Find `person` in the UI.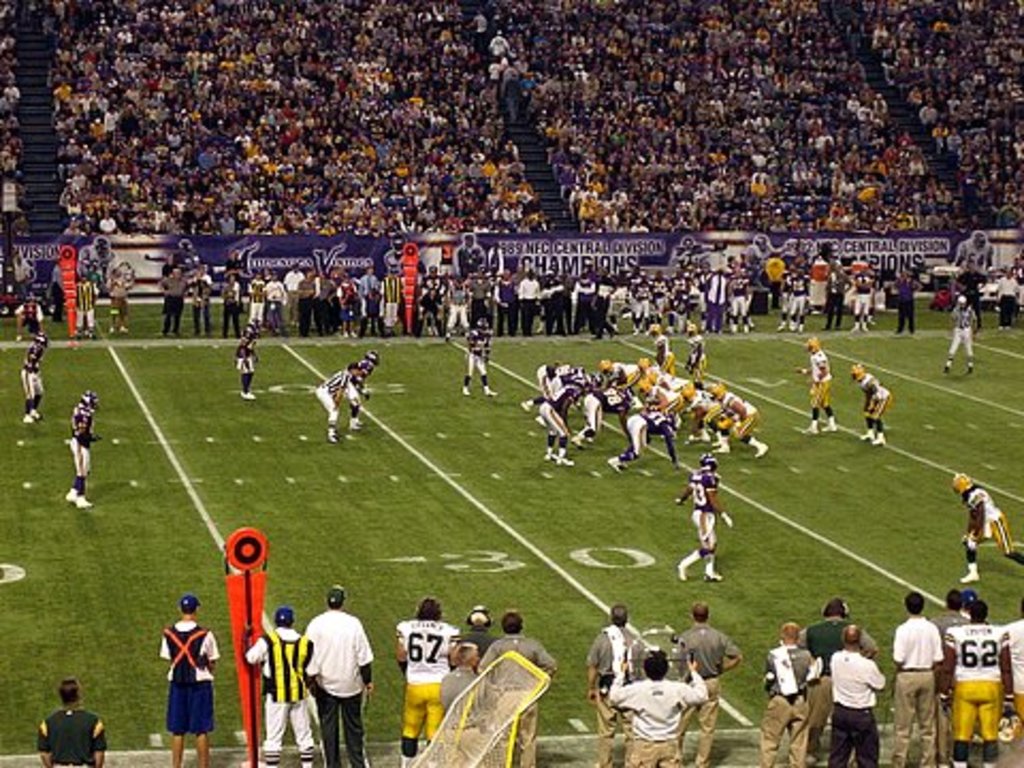
UI element at [670, 602, 742, 764].
